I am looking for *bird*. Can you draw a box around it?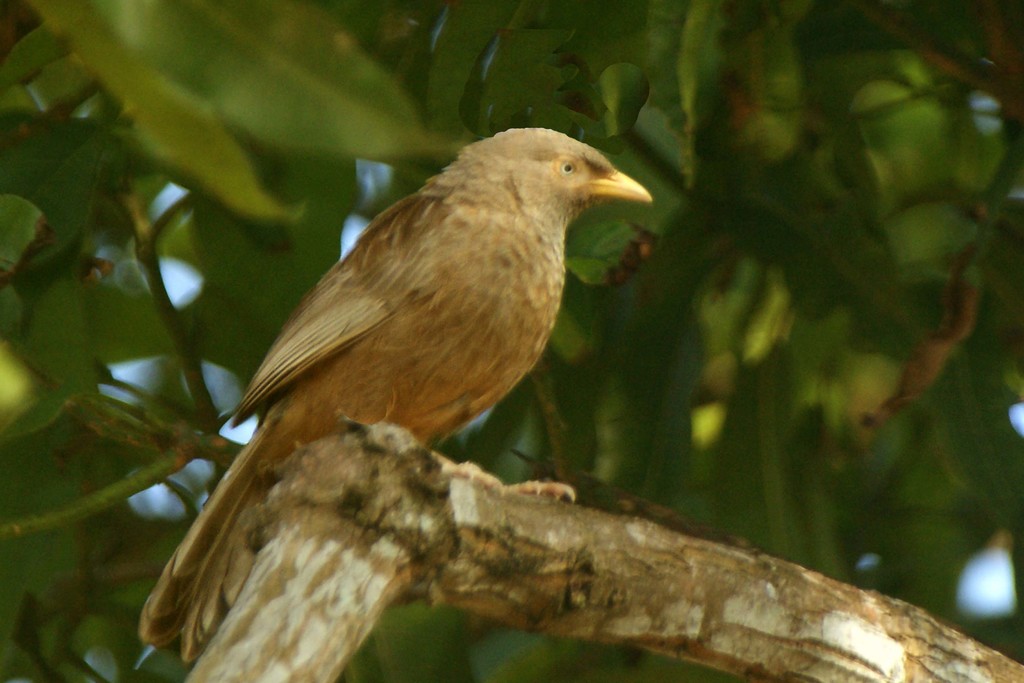
Sure, the bounding box is {"left": 186, "top": 135, "right": 644, "bottom": 610}.
